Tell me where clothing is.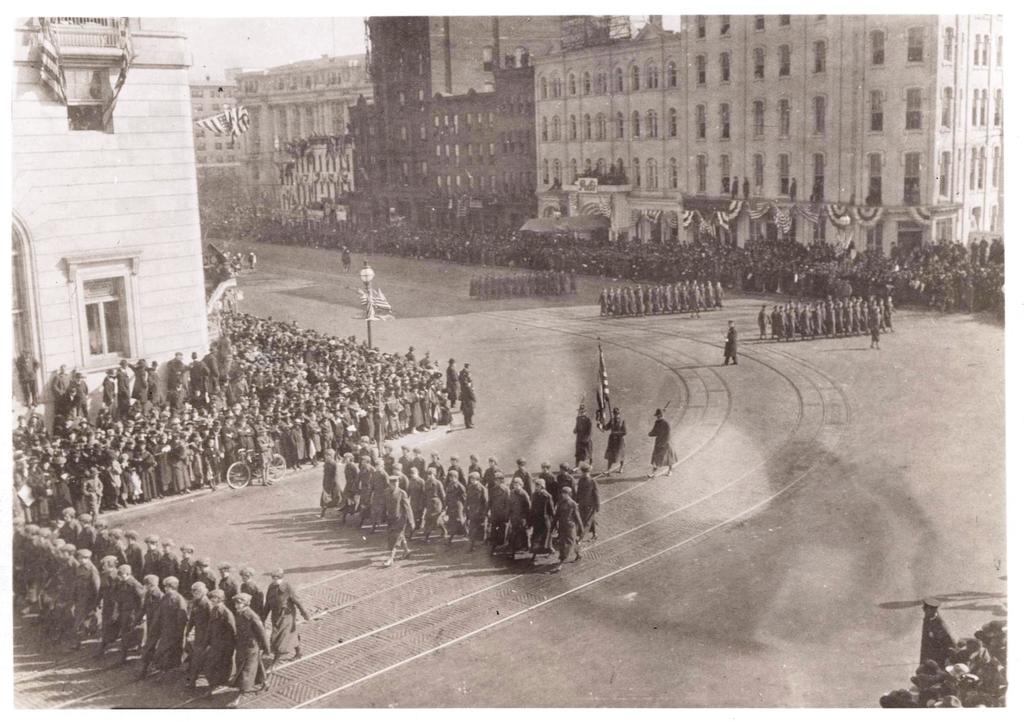
clothing is at <region>411, 389, 424, 434</region>.
